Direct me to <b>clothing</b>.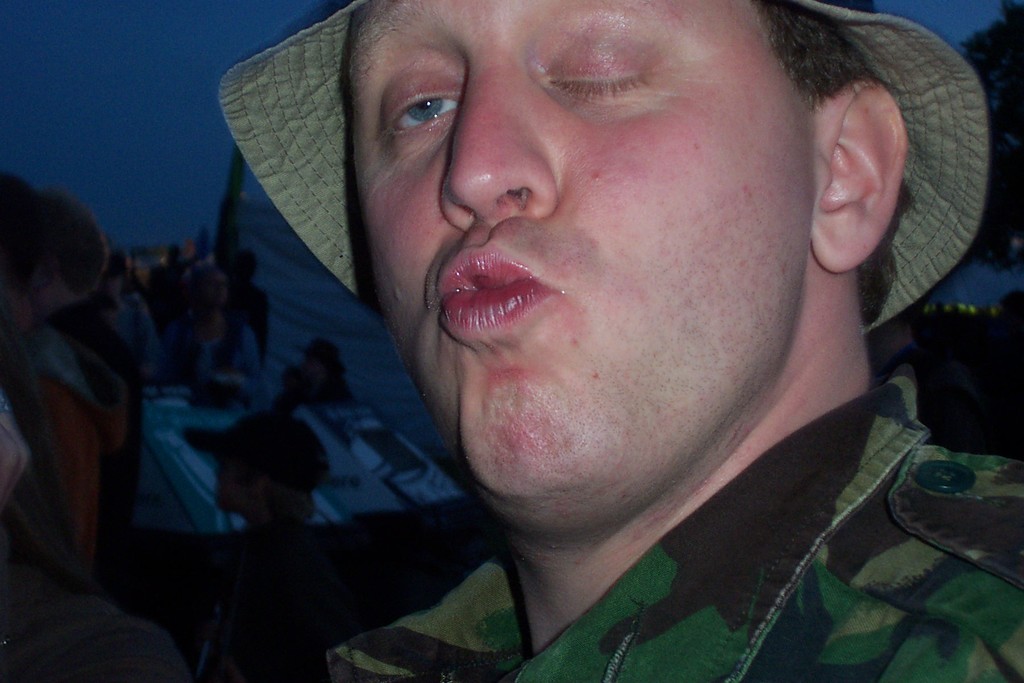
Direction: [332,366,1023,682].
